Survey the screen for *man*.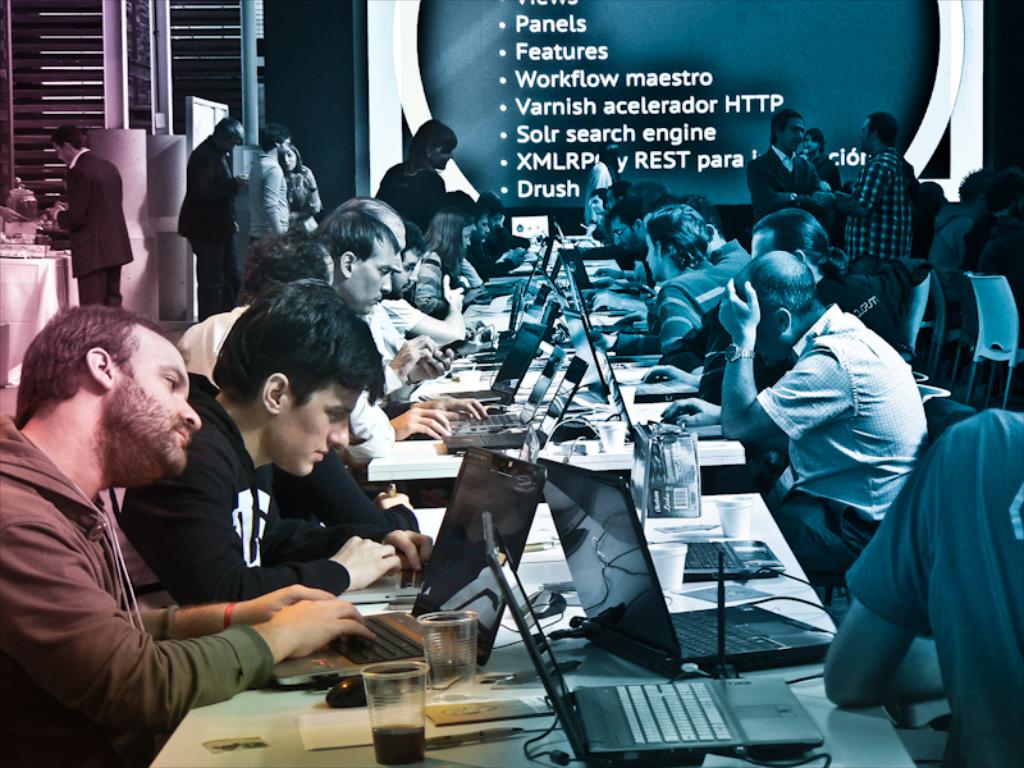
Survey found: 723,242,933,590.
